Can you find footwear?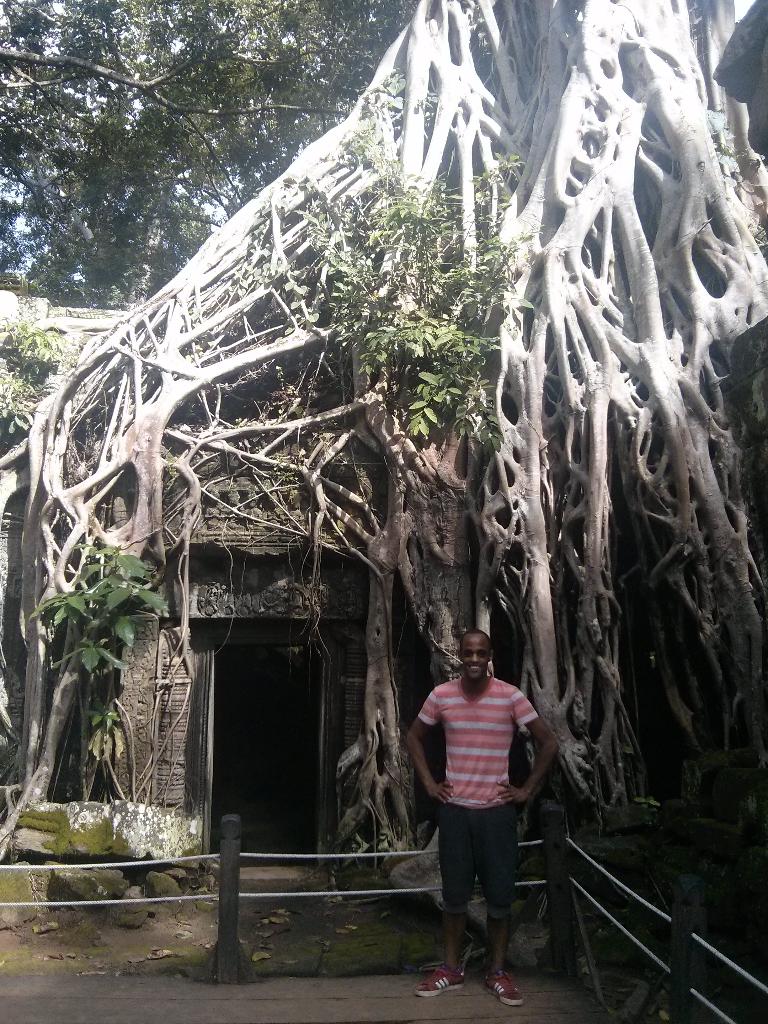
Yes, bounding box: bbox(482, 972, 521, 1005).
